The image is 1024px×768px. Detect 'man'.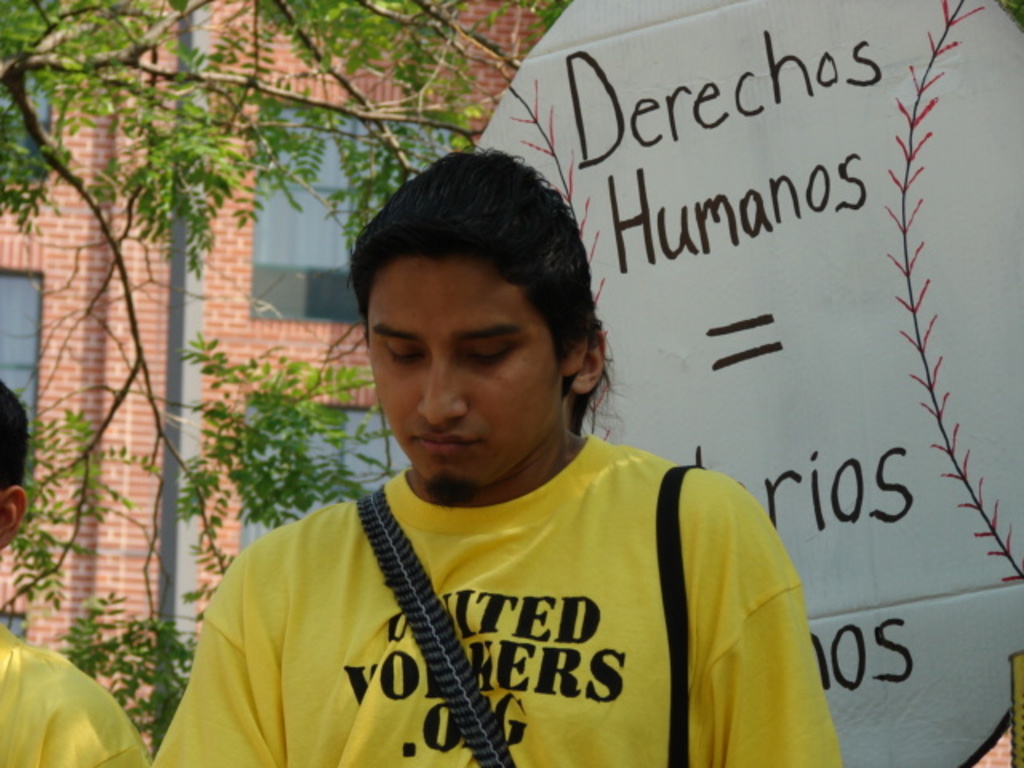
Detection: bbox=(194, 149, 928, 754).
